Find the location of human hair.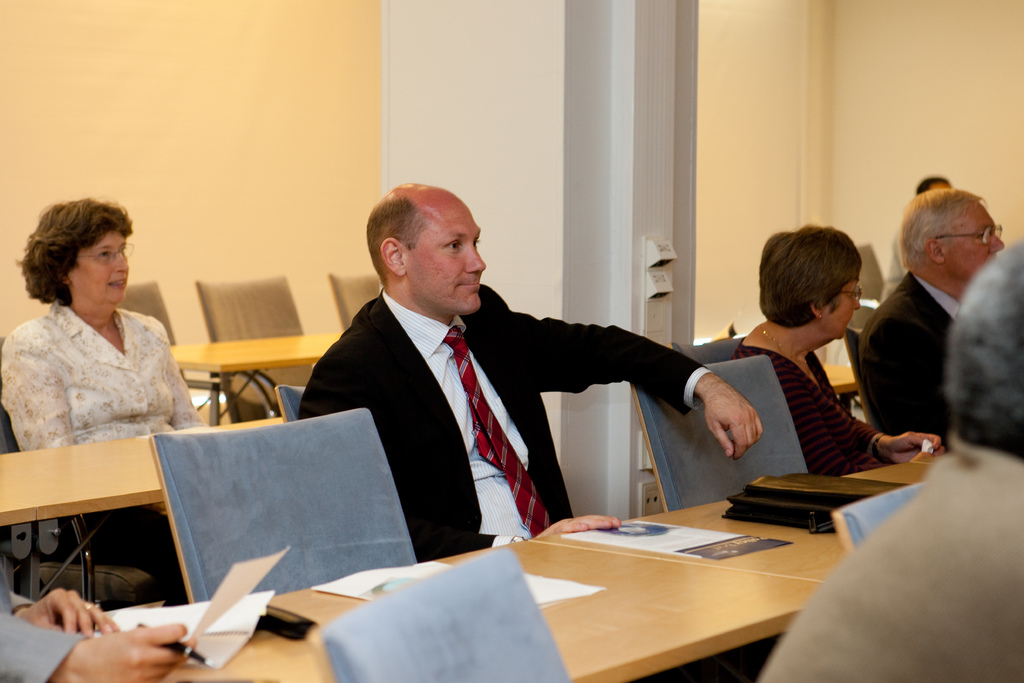
Location: {"left": 20, "top": 197, "right": 121, "bottom": 323}.
